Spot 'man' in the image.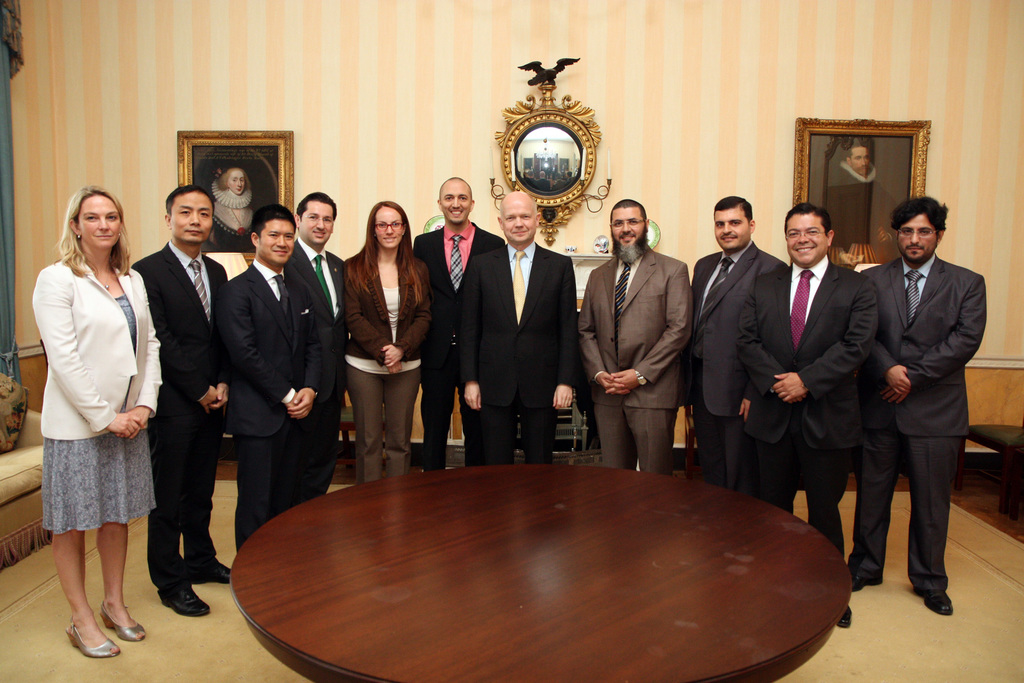
'man' found at (219, 203, 359, 552).
